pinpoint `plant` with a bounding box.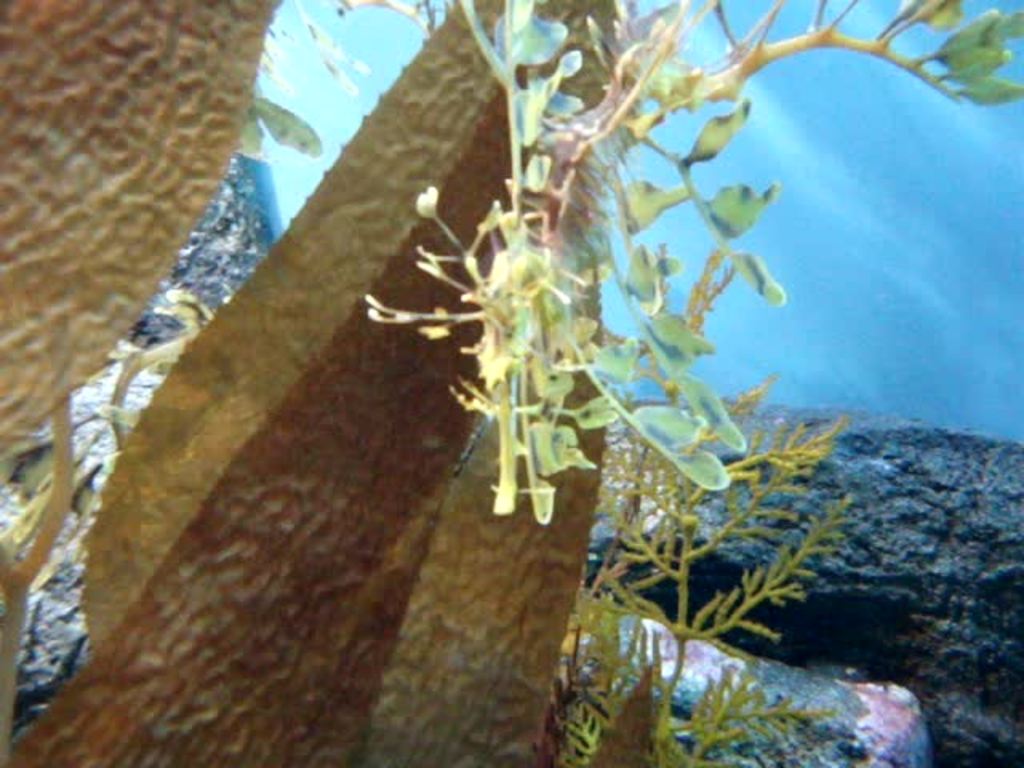
366/0/1022/517.
